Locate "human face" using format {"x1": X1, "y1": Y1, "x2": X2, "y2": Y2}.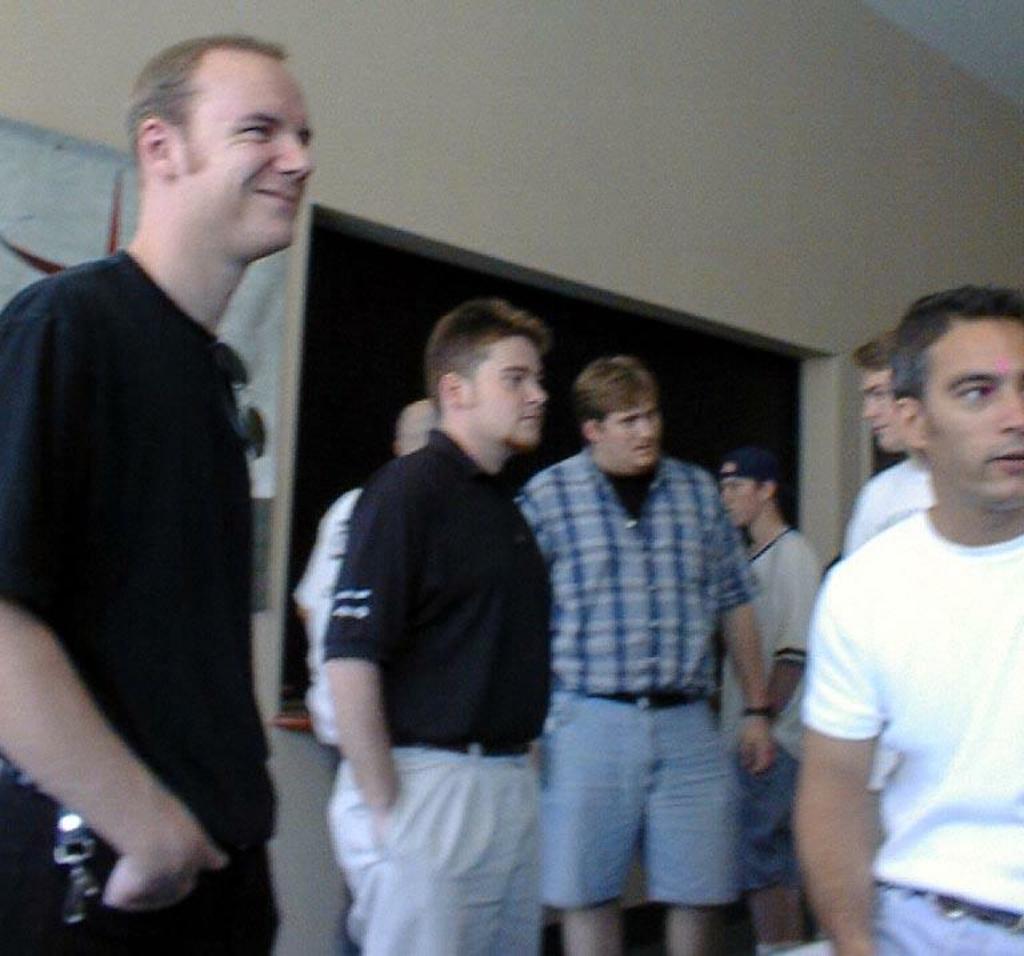
{"x1": 720, "y1": 473, "x2": 761, "y2": 536}.
